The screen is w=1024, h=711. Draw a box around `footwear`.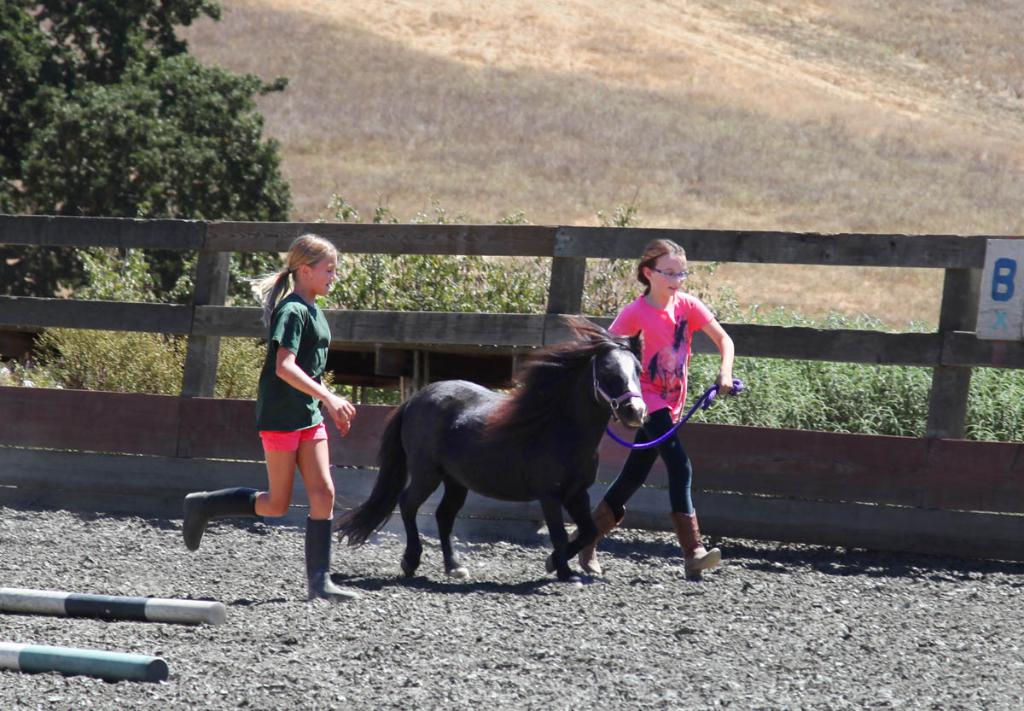
select_region(541, 497, 628, 575).
